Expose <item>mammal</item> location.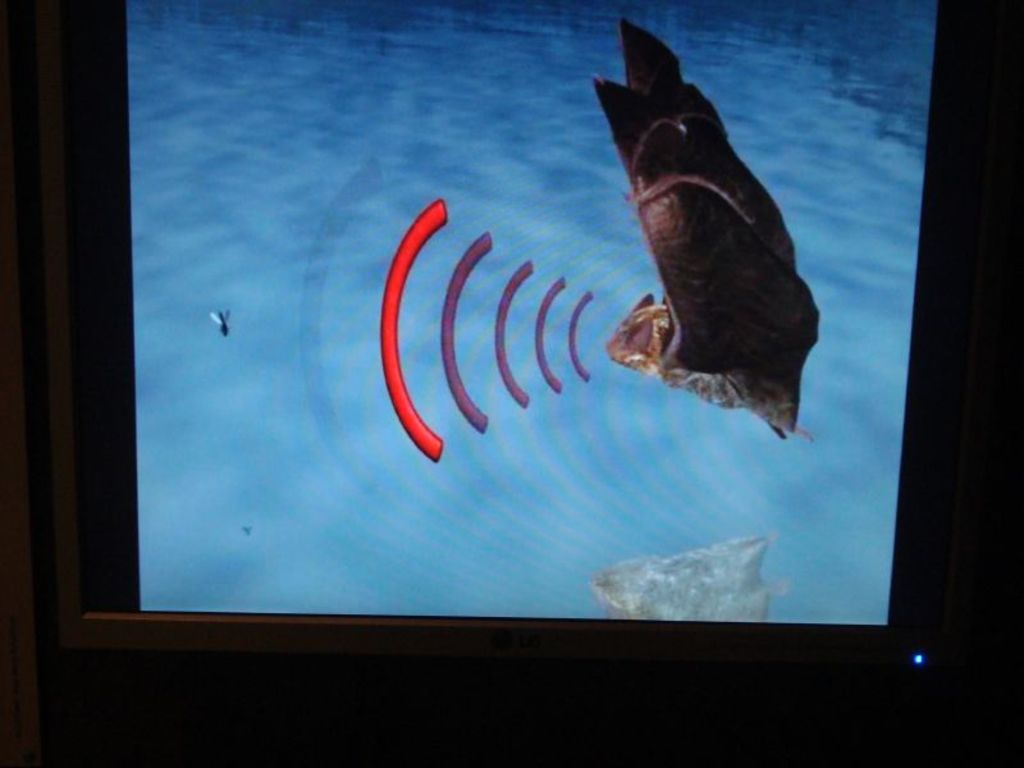
Exposed at 586:4:851:444.
